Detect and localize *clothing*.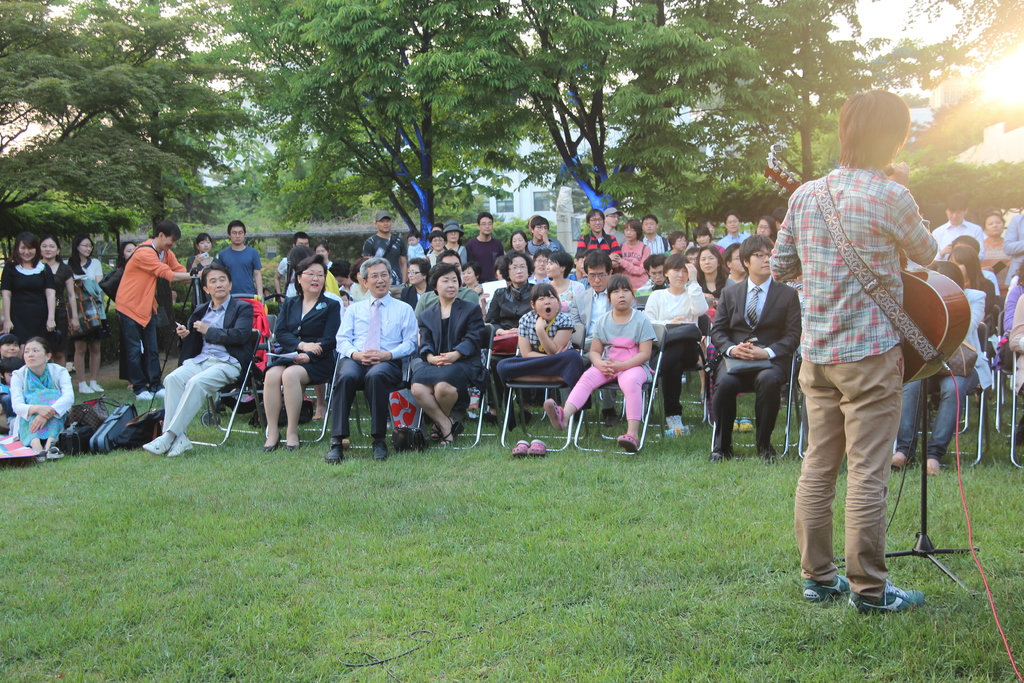
Localized at <box>934,218,992,258</box>.
